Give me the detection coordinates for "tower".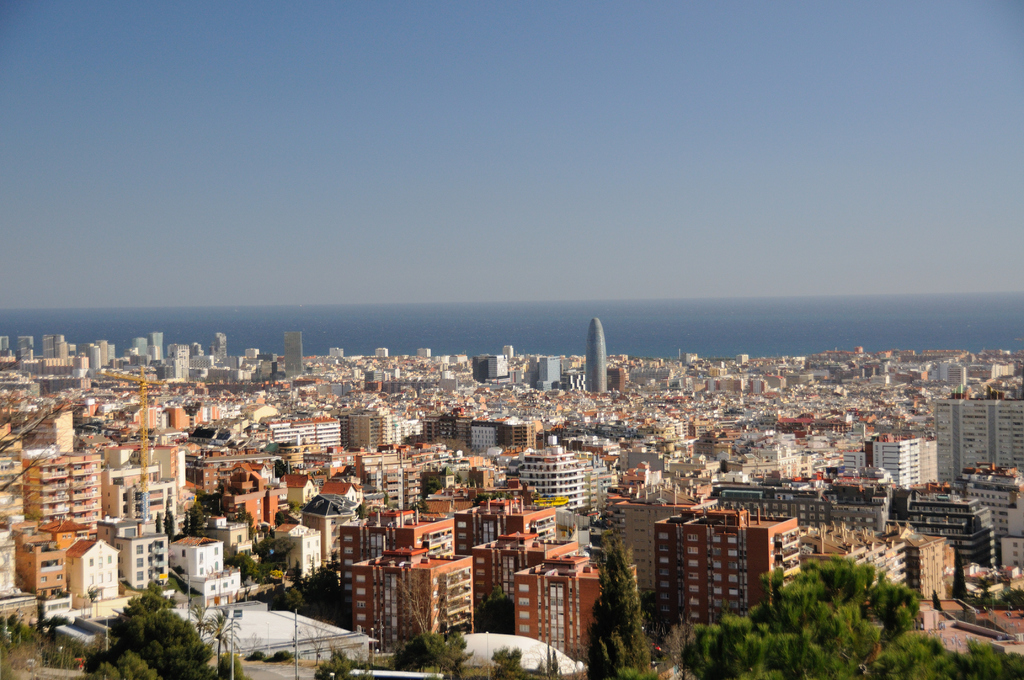
BBox(264, 412, 344, 446).
